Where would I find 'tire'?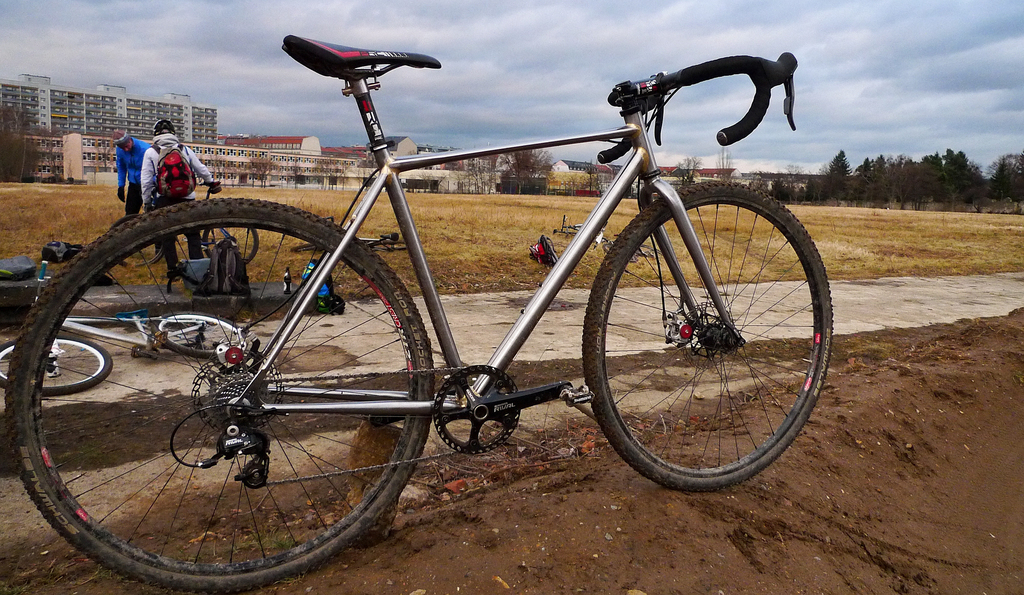
At pyautogui.locateOnScreen(152, 312, 243, 357).
